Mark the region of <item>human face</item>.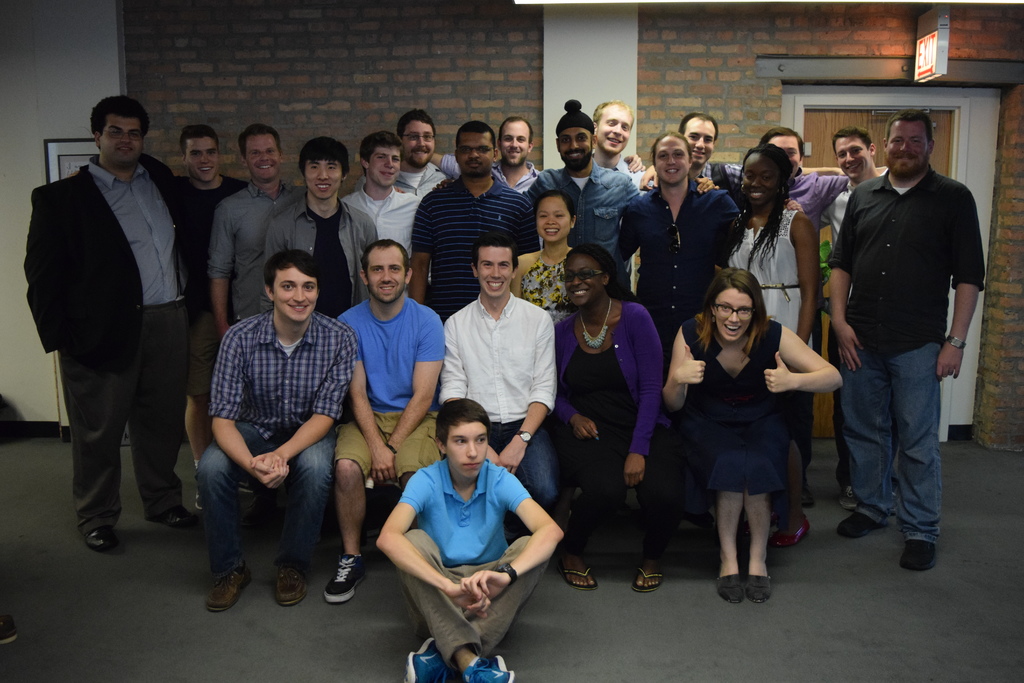
Region: 740 154 781 203.
